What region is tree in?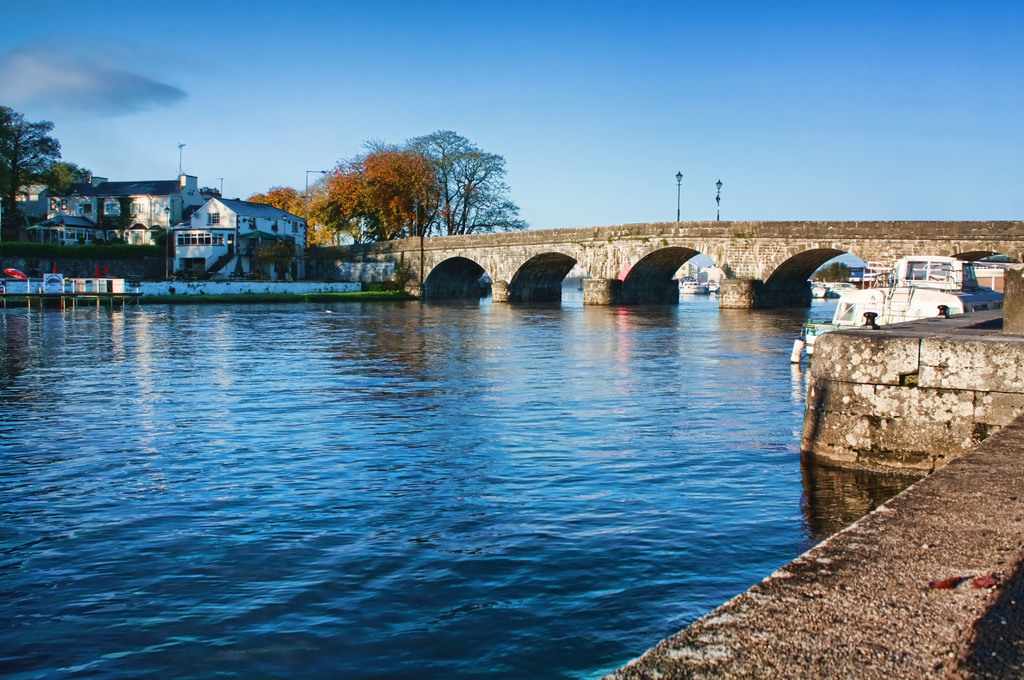
<bbox>327, 175, 365, 232</bbox>.
